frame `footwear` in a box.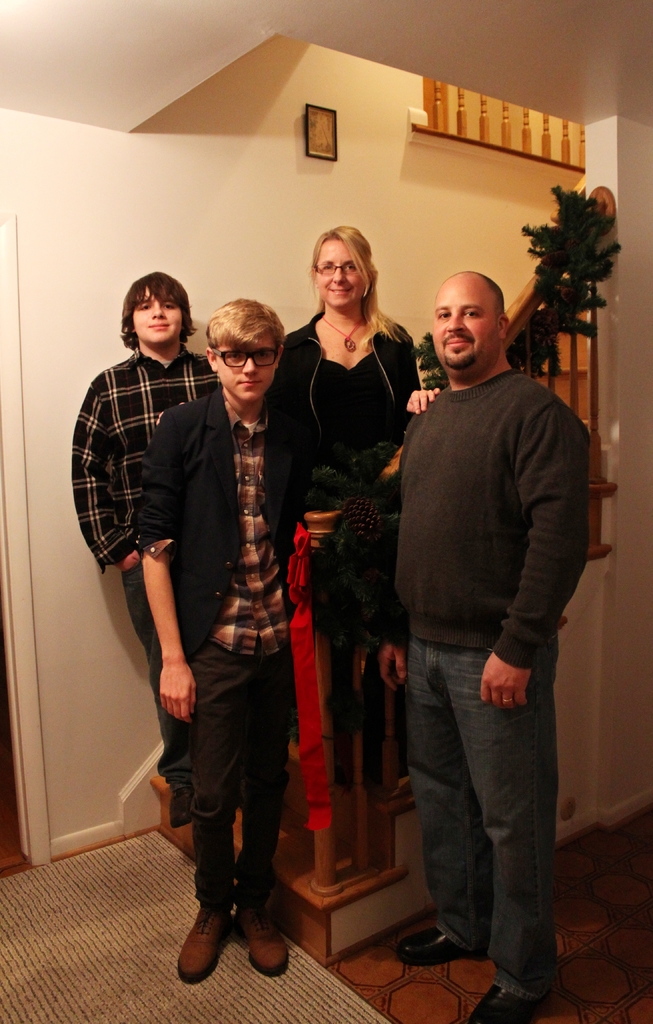
box(460, 982, 524, 1023).
